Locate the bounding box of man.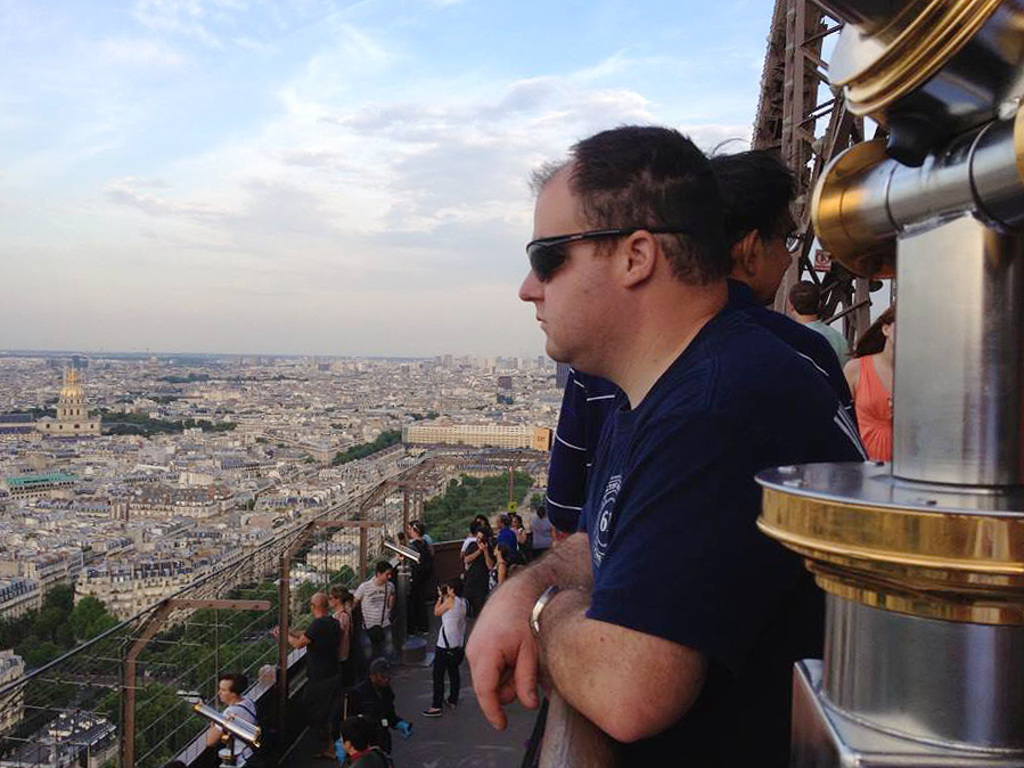
Bounding box: [left=351, top=657, right=410, bottom=750].
